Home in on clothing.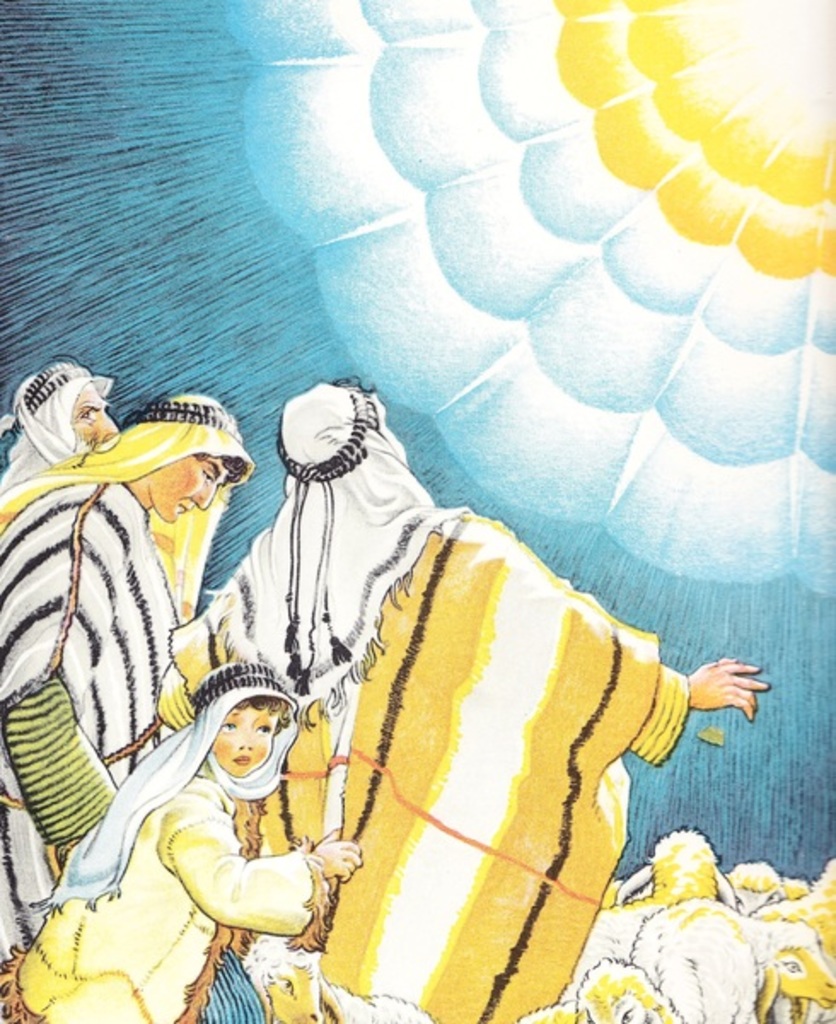
Homed in at left=0, top=754, right=343, bottom=1022.
